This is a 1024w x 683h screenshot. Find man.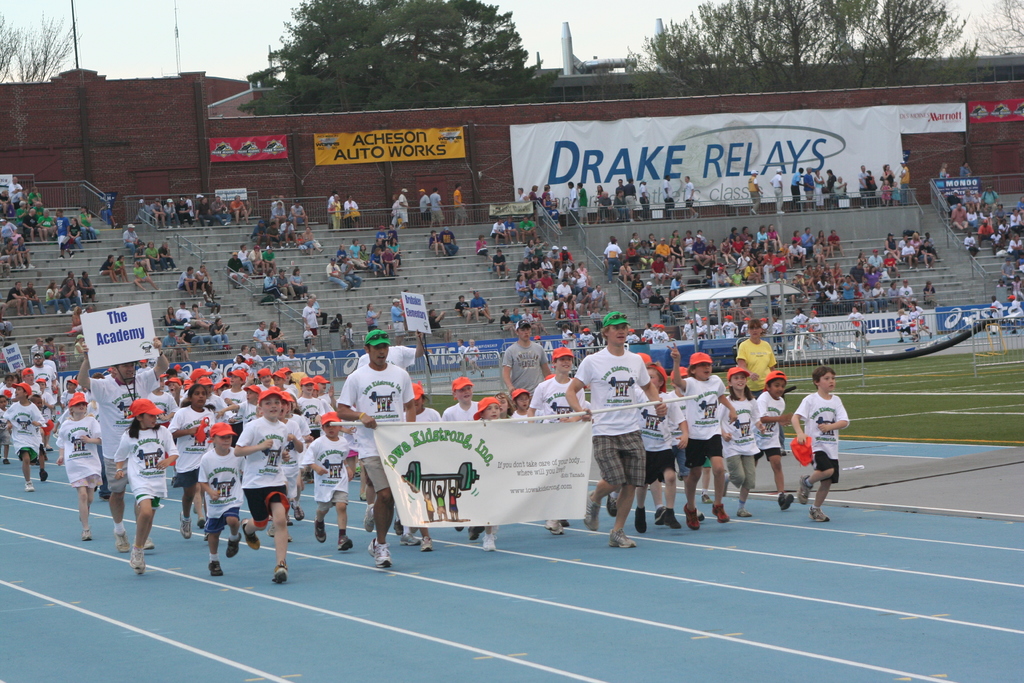
Bounding box: 494, 251, 516, 283.
